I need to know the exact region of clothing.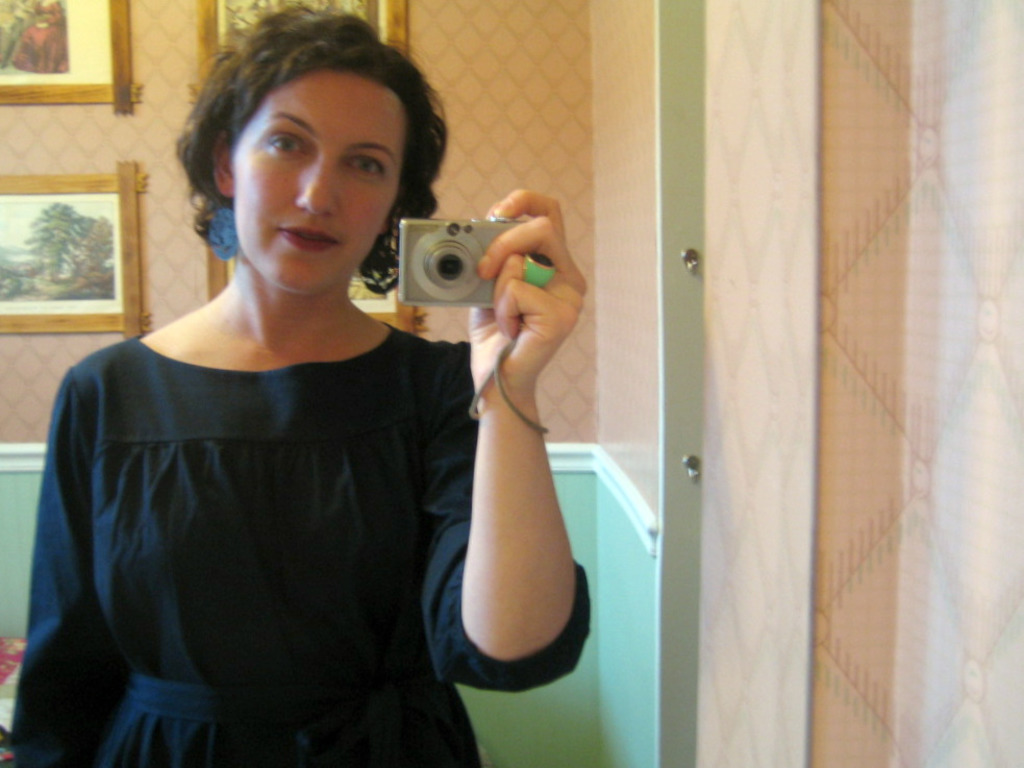
Region: {"left": 14, "top": 323, "right": 591, "bottom": 767}.
